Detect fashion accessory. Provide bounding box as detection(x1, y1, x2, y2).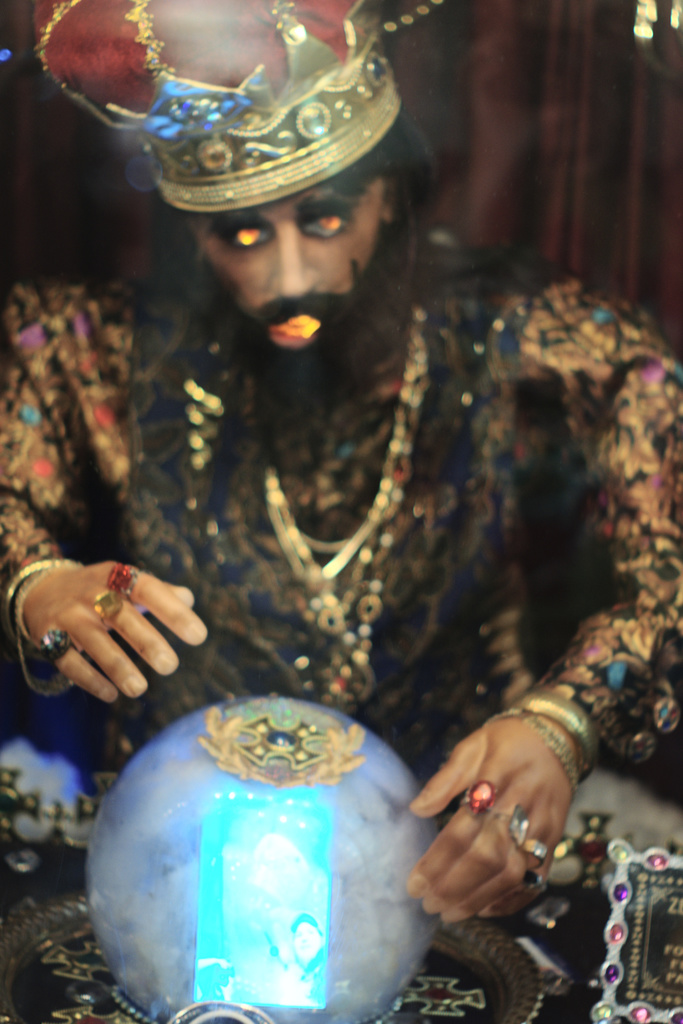
detection(456, 774, 500, 810).
